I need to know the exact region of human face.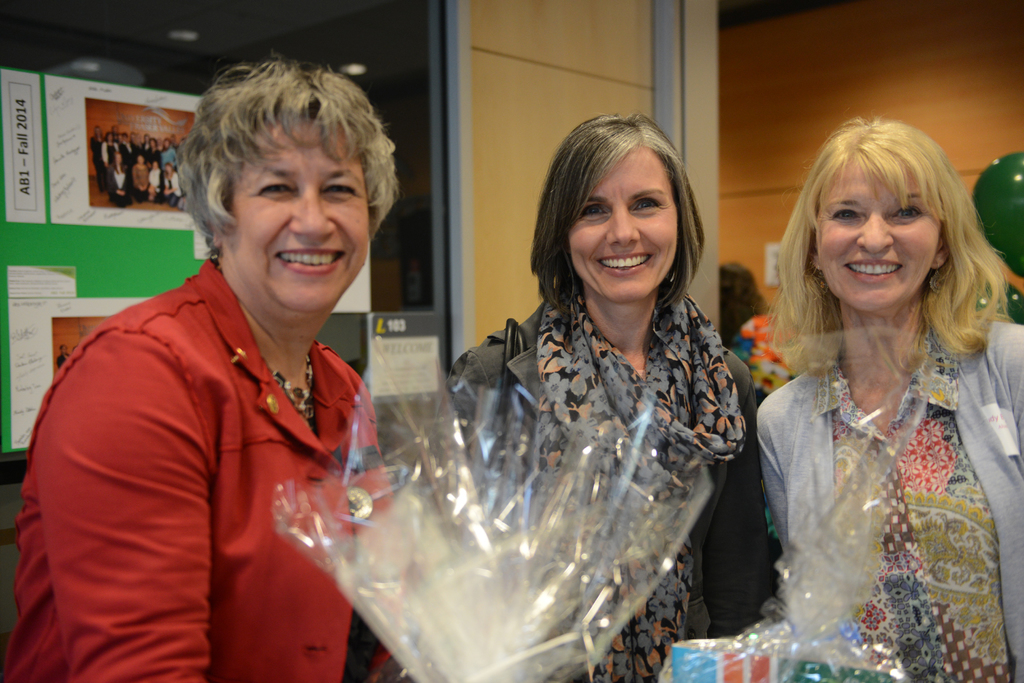
Region: <bbox>214, 118, 370, 314</bbox>.
